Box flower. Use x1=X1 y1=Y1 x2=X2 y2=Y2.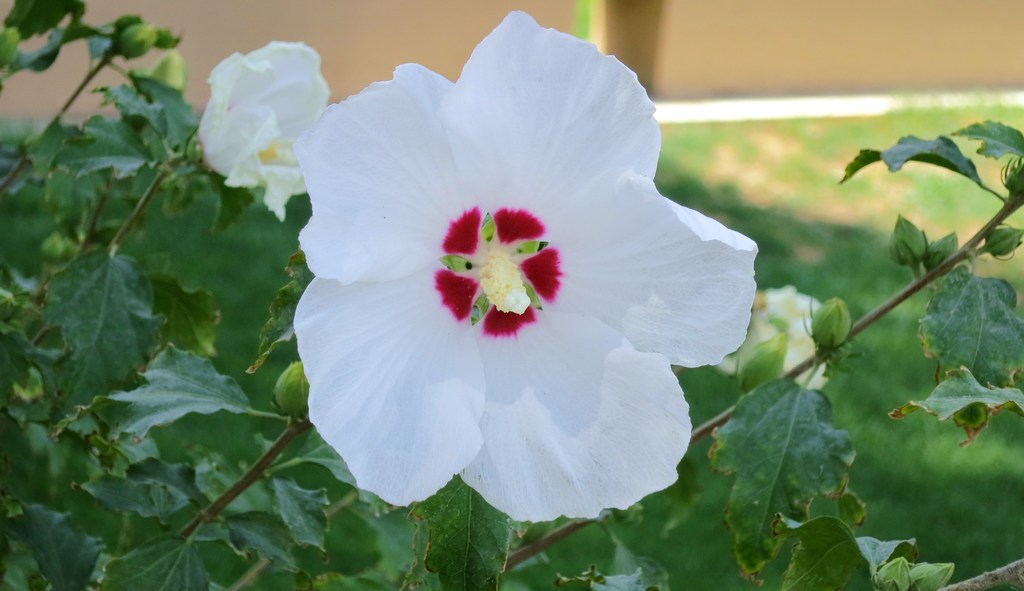
x1=186 y1=35 x2=334 y2=219.
